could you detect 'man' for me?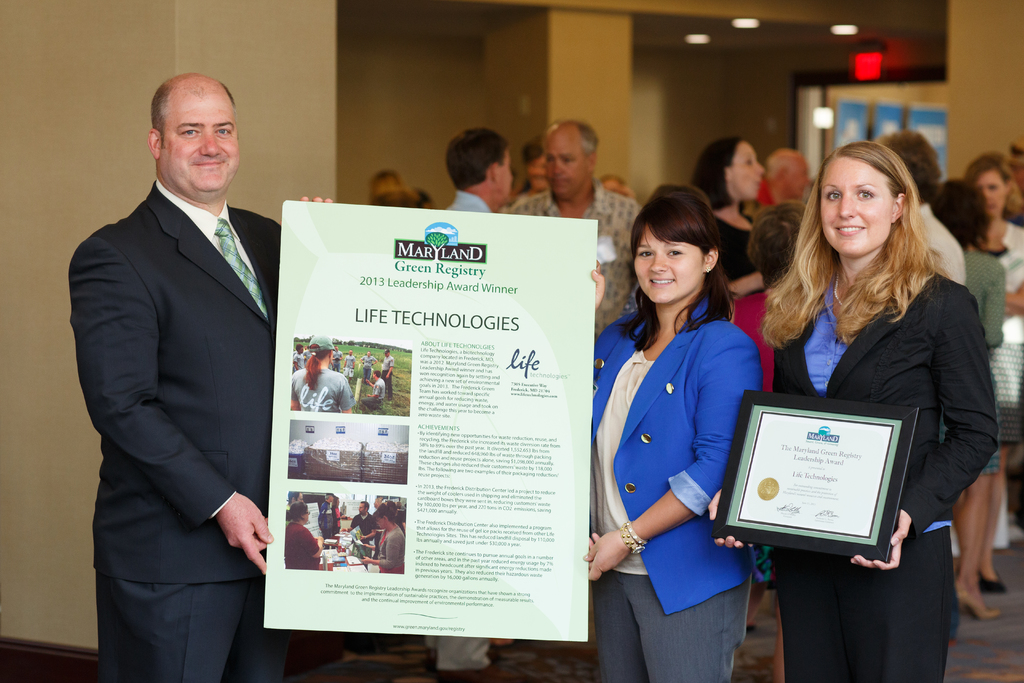
Detection result: x1=864 y1=126 x2=965 y2=297.
